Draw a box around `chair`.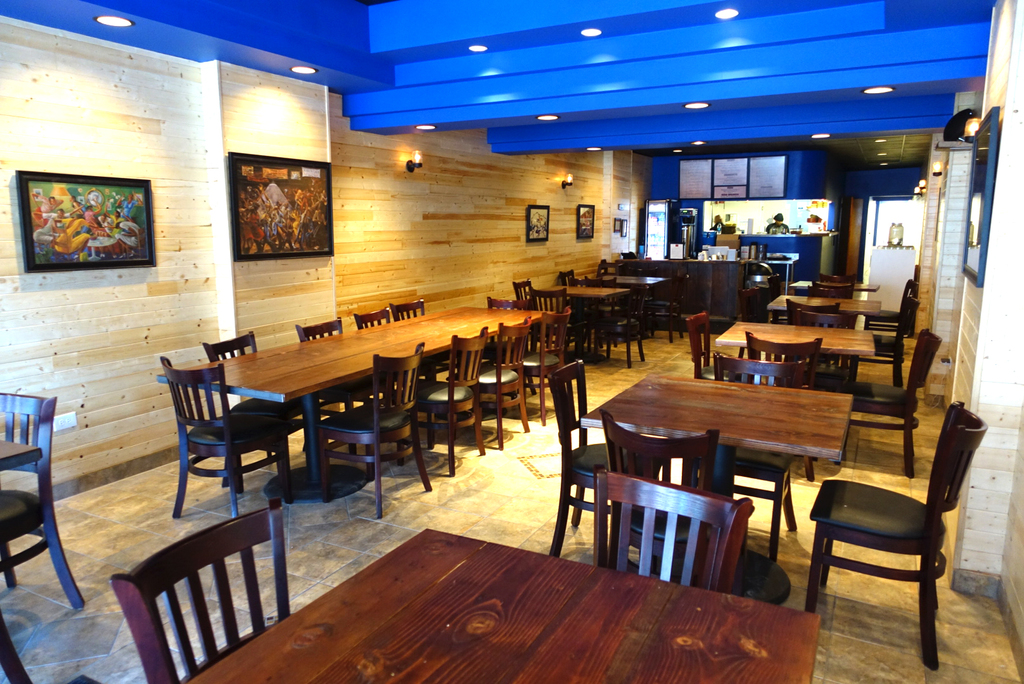
box(813, 276, 851, 298).
